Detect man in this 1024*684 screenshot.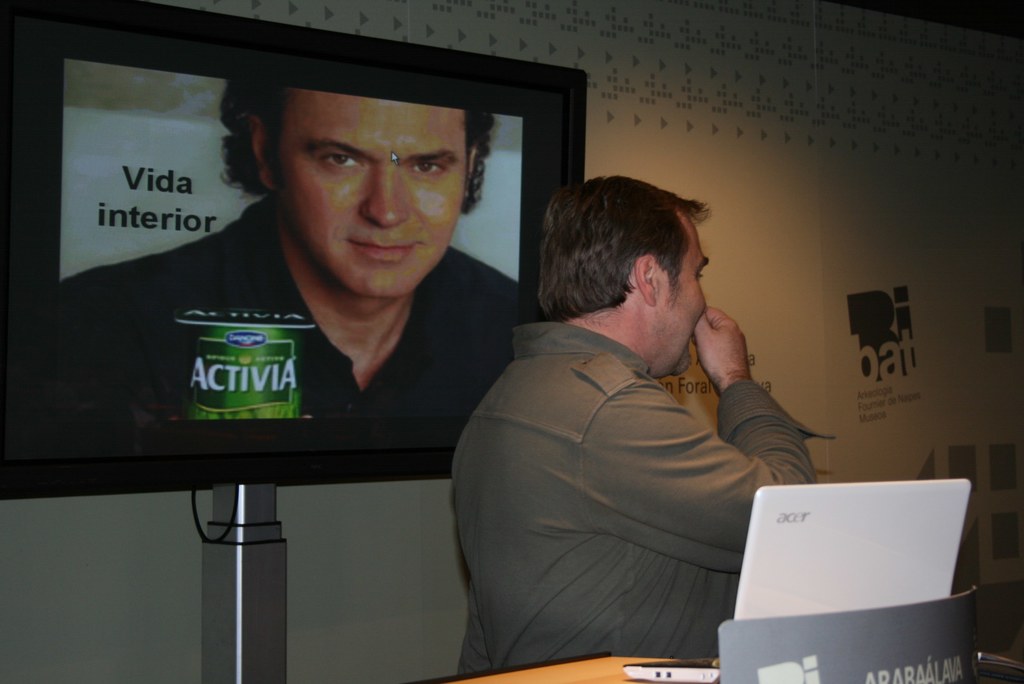
Detection: (51, 104, 519, 421).
